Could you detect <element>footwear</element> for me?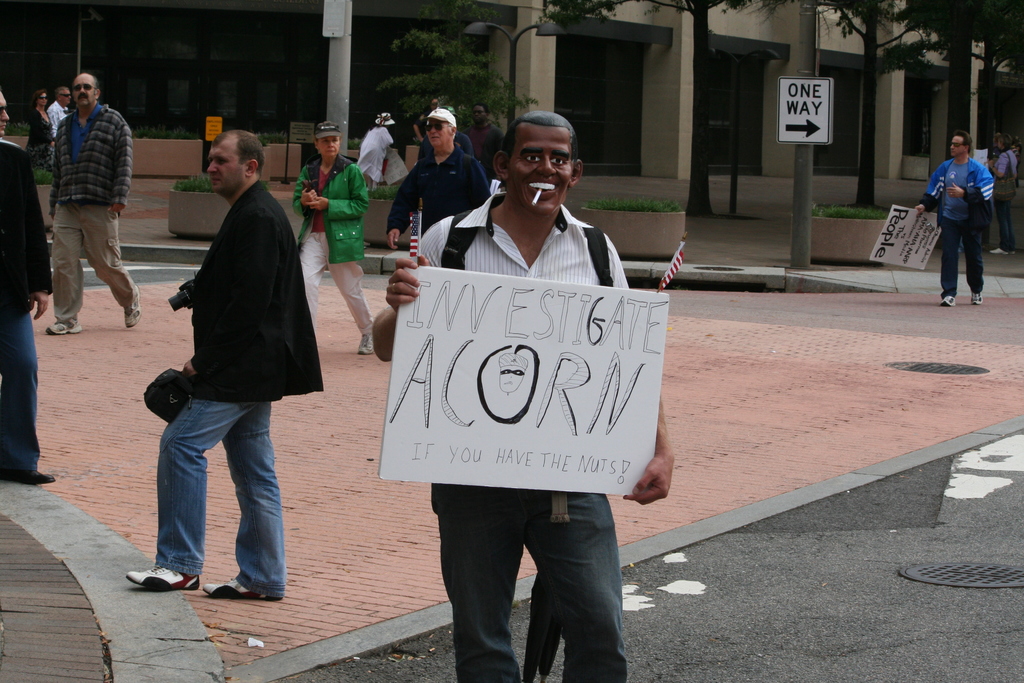
Detection result: [left=198, top=576, right=282, bottom=602].
